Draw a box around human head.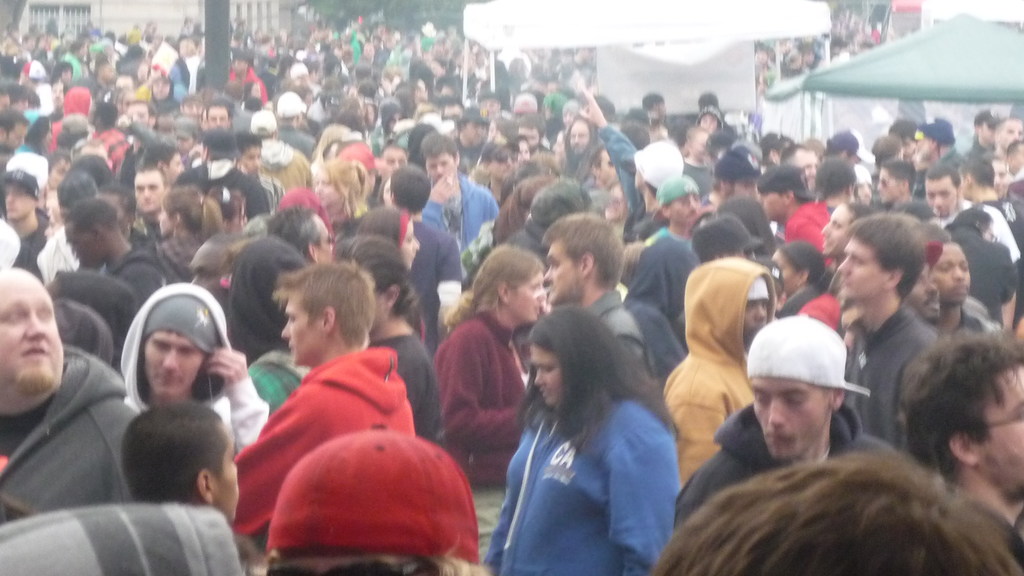
Rect(278, 93, 309, 130).
